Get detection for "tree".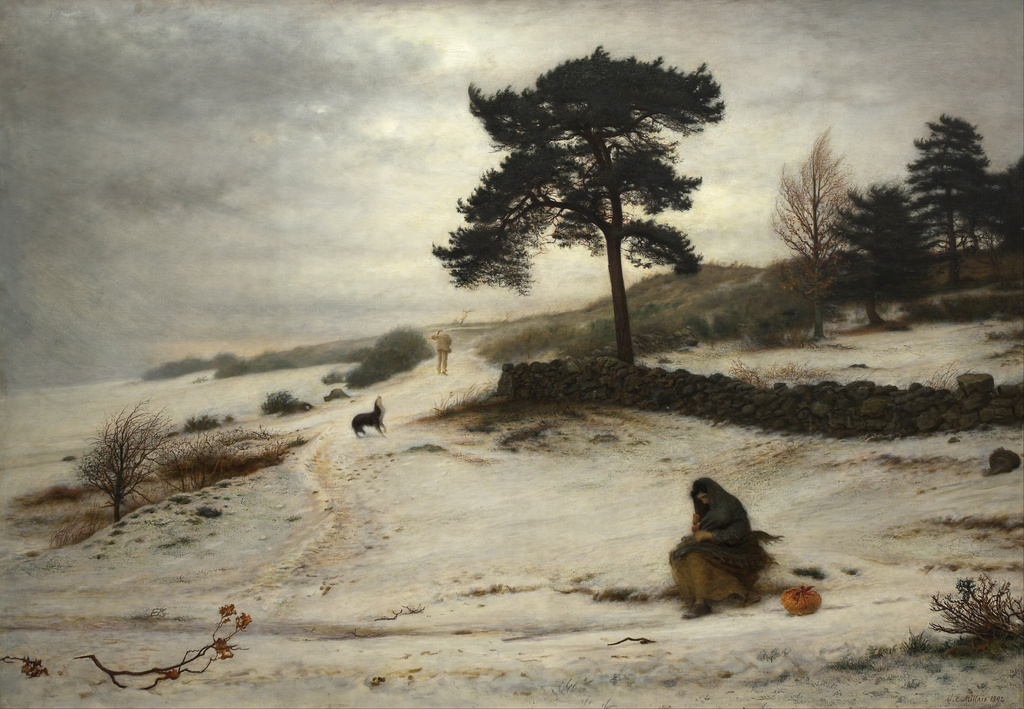
Detection: rect(769, 125, 880, 345).
